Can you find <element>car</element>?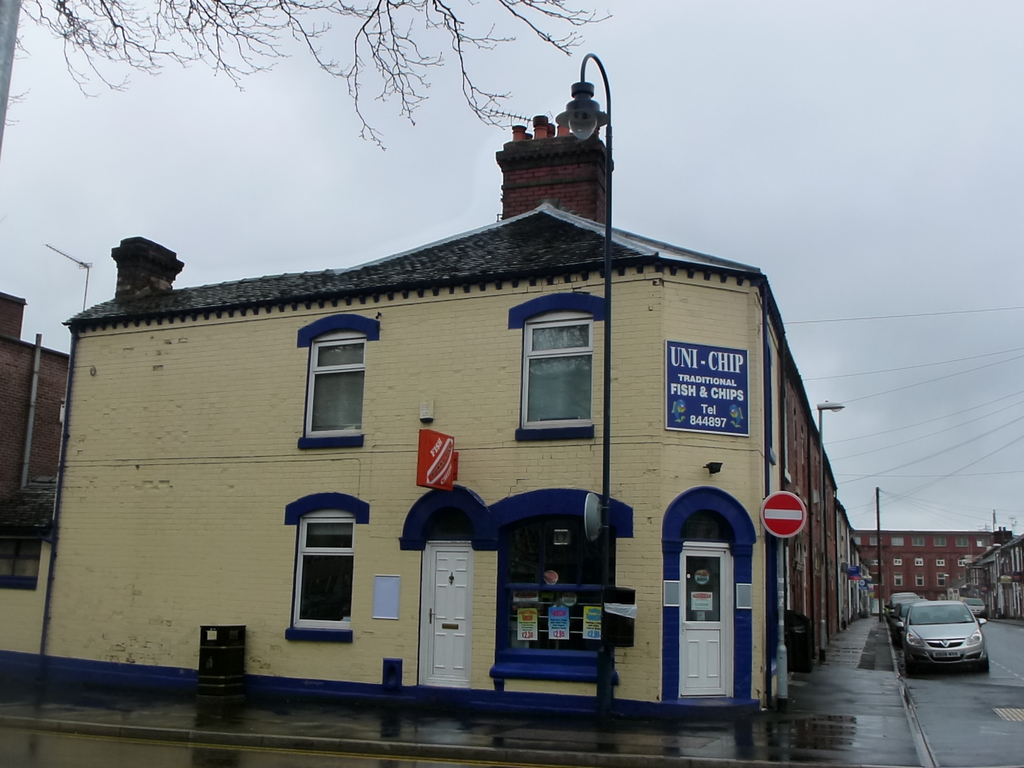
Yes, bounding box: pyautogui.locateOnScreen(964, 596, 985, 616).
